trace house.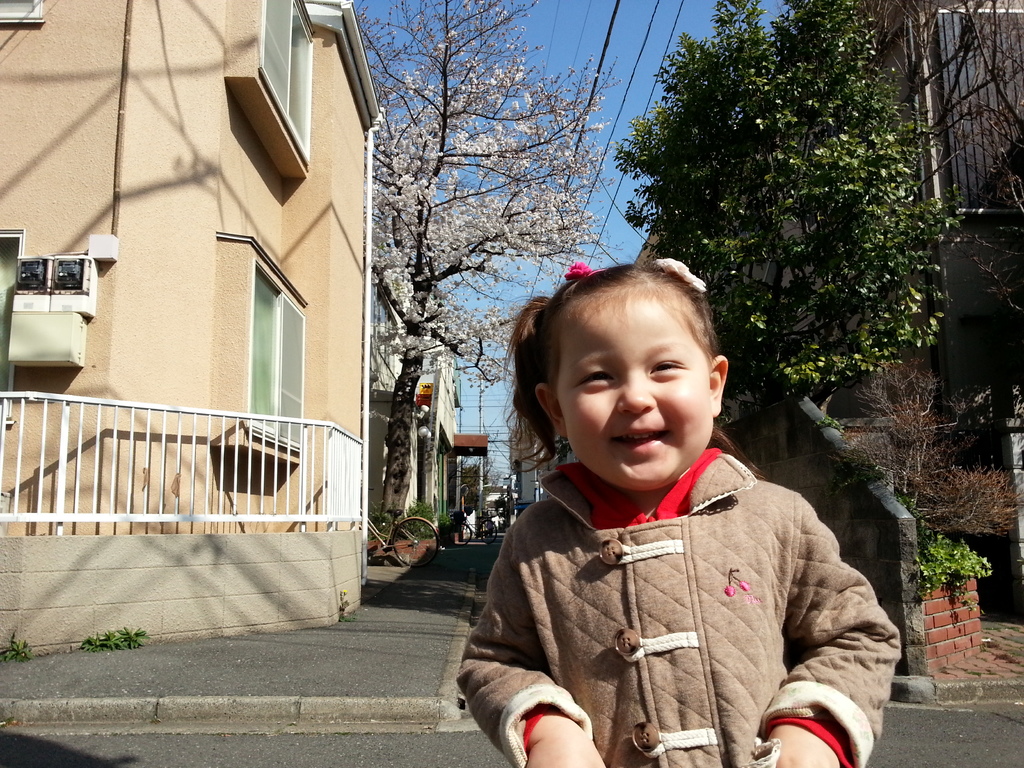
Traced to [left=29, top=24, right=422, bottom=595].
